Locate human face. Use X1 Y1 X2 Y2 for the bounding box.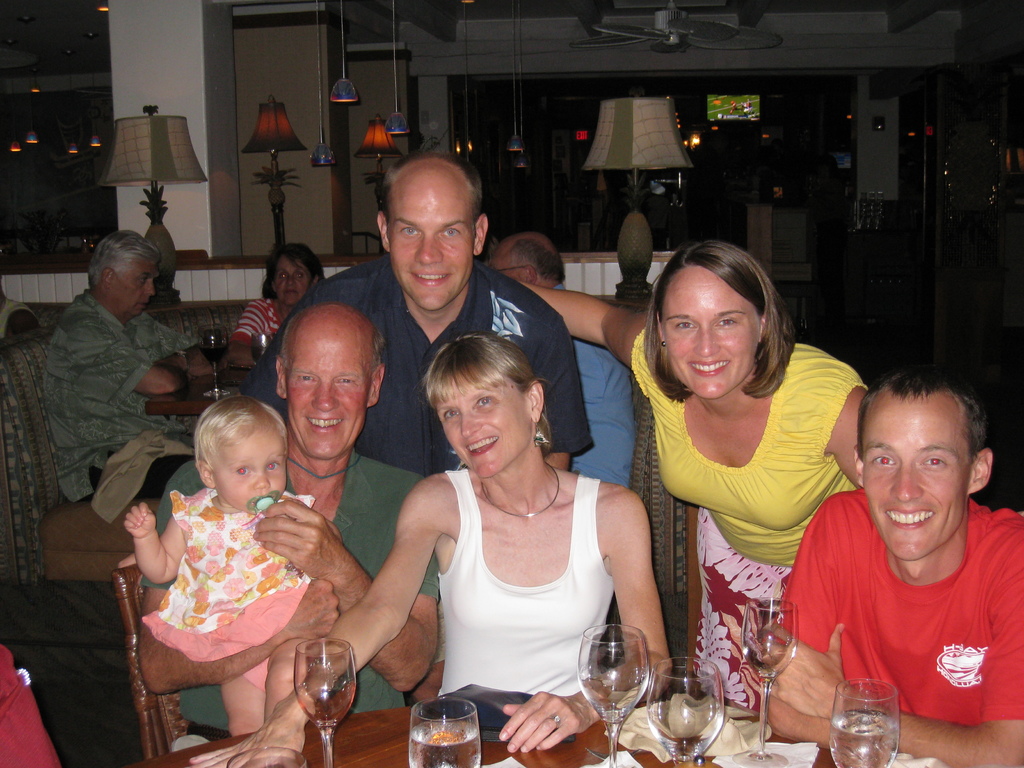
435 376 532 479.
